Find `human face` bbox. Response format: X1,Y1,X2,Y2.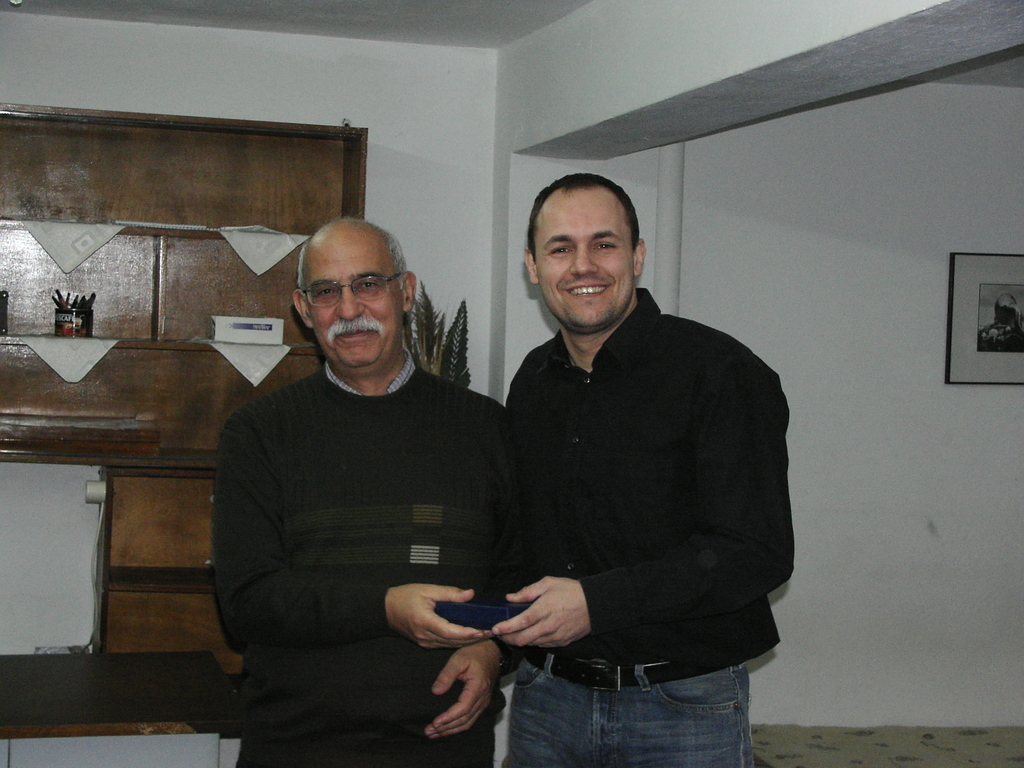
304,236,410,372.
